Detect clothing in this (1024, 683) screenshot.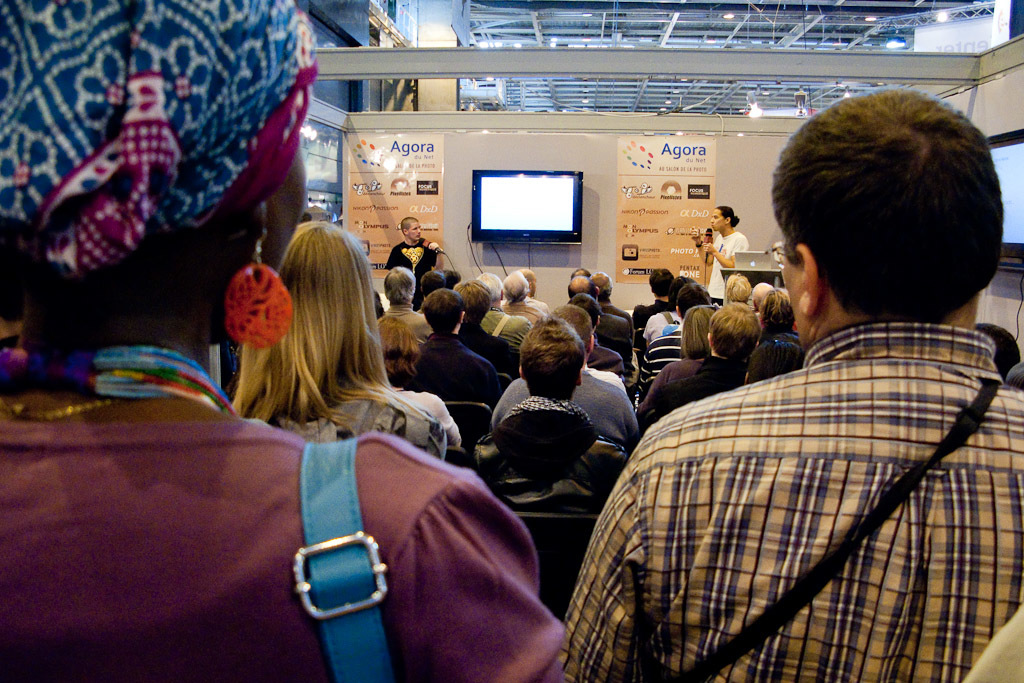
Detection: 3, 416, 565, 682.
